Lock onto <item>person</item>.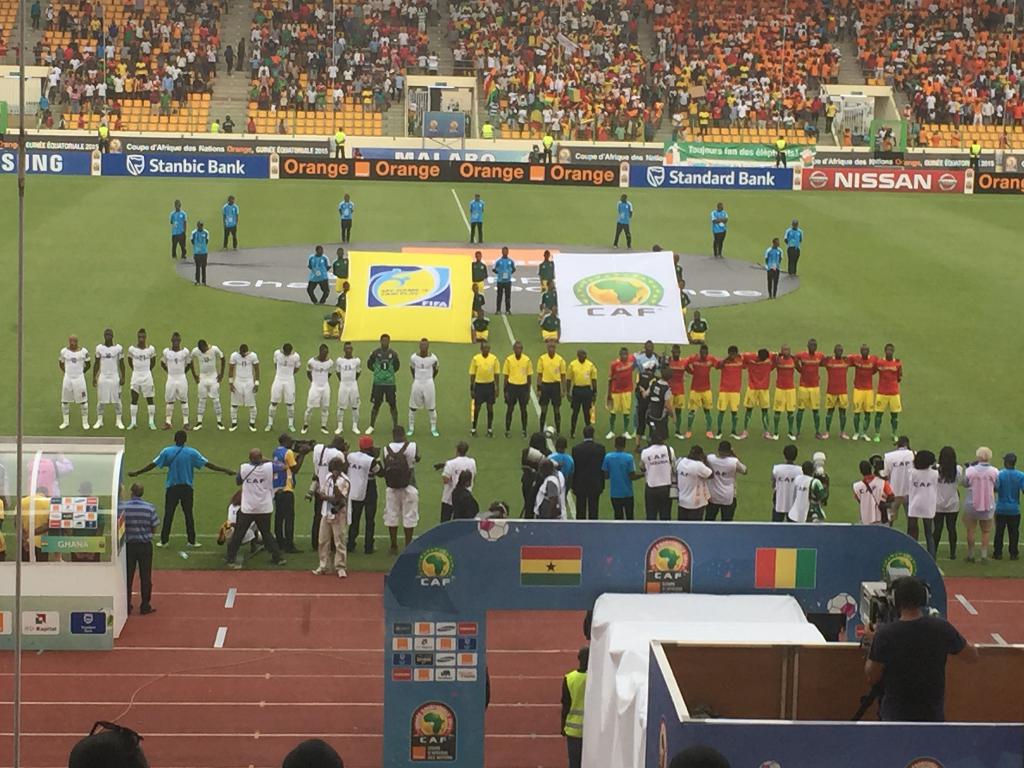
Locked: bbox(504, 339, 533, 431).
